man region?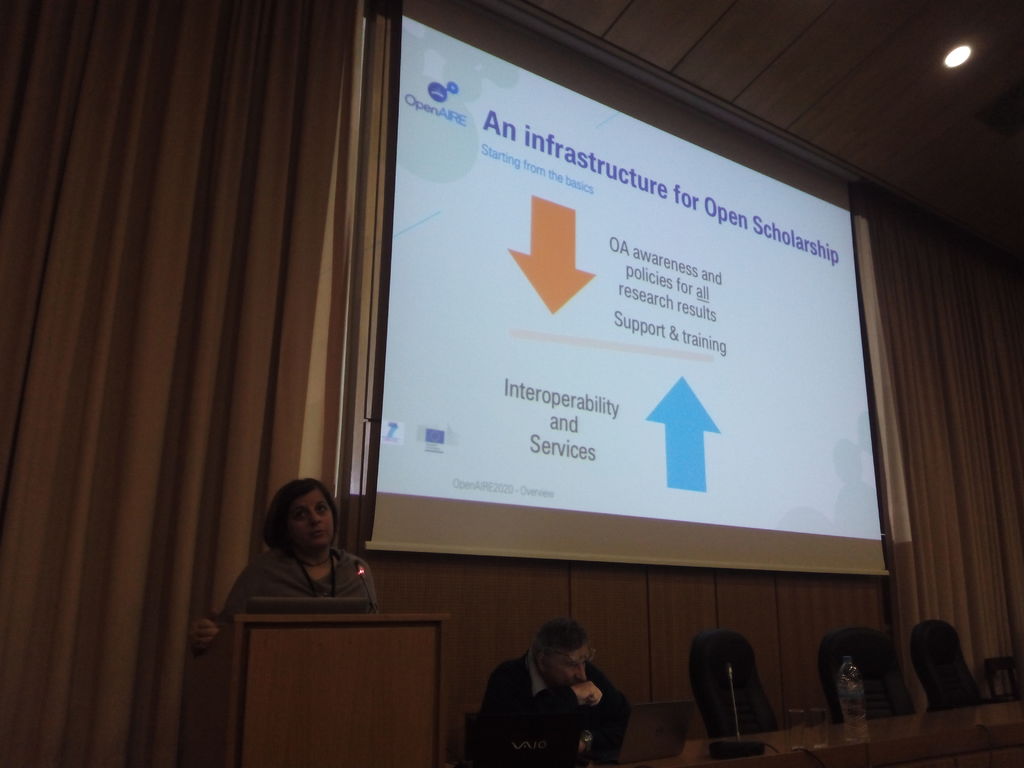
bbox(466, 620, 629, 746)
